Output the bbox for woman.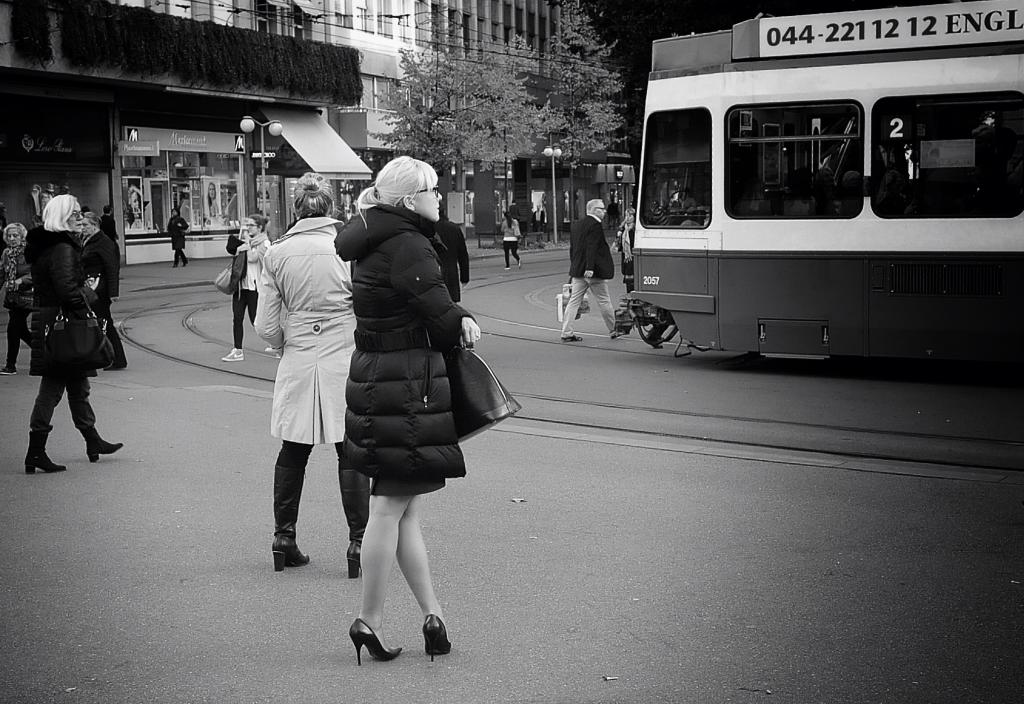
bbox(607, 207, 635, 288).
